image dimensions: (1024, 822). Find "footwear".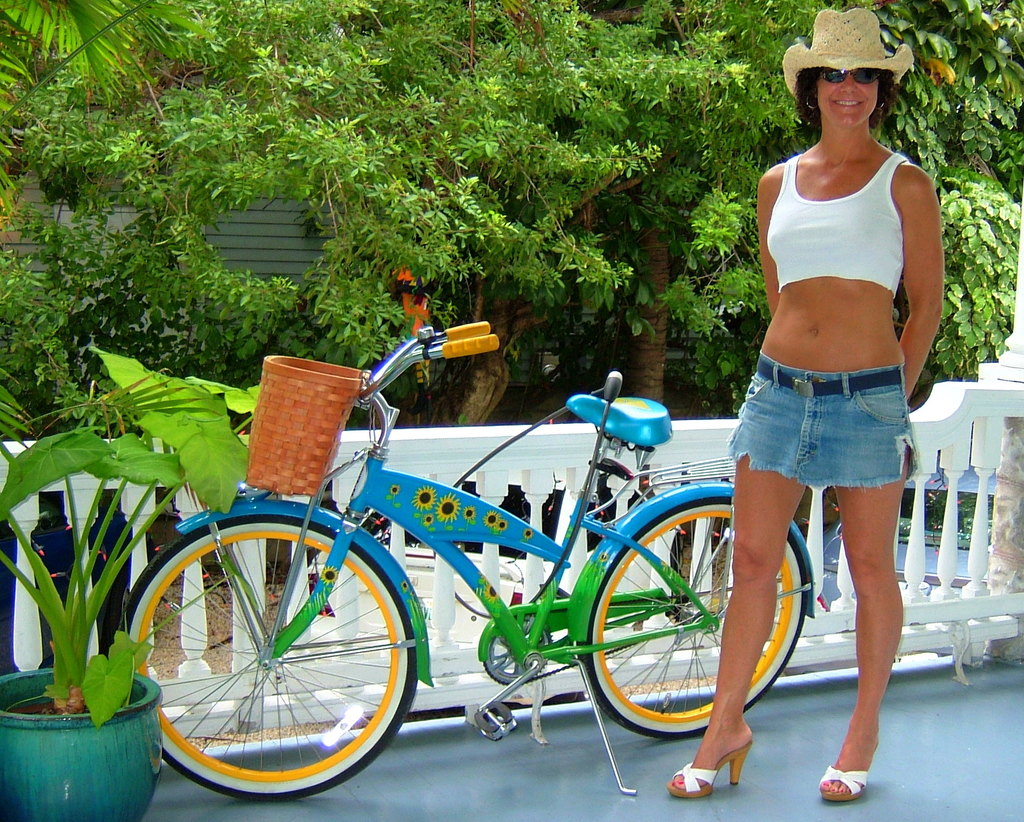
locate(671, 743, 748, 795).
